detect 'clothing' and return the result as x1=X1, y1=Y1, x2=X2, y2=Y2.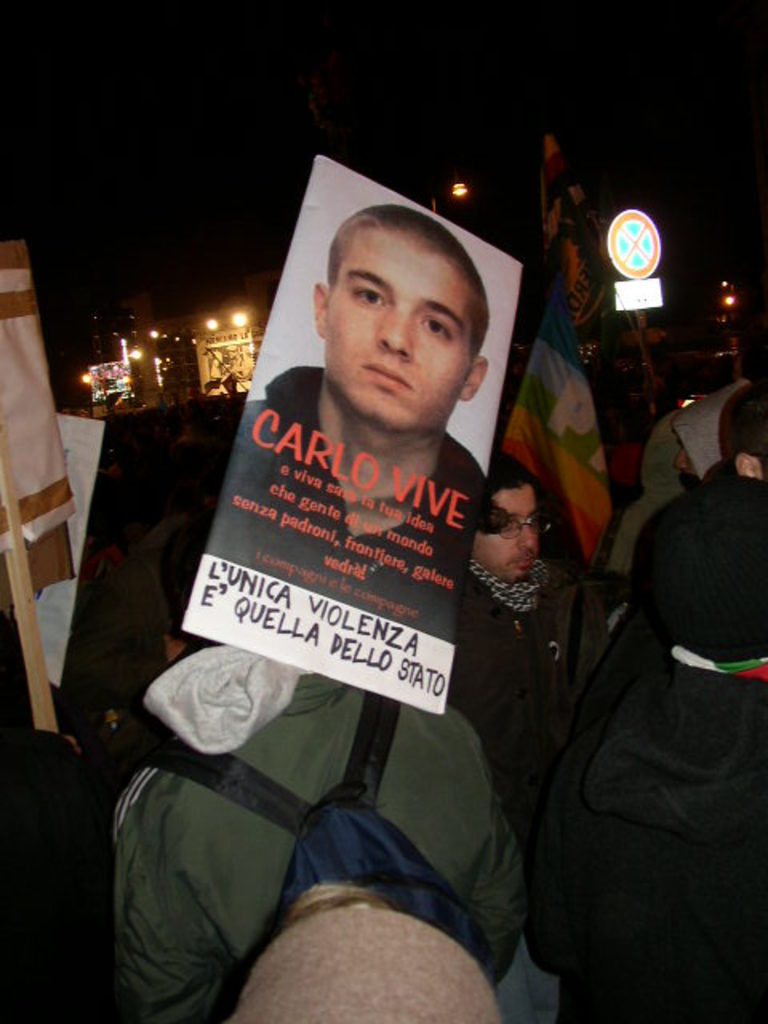
x1=493, y1=488, x2=760, y2=1011.
